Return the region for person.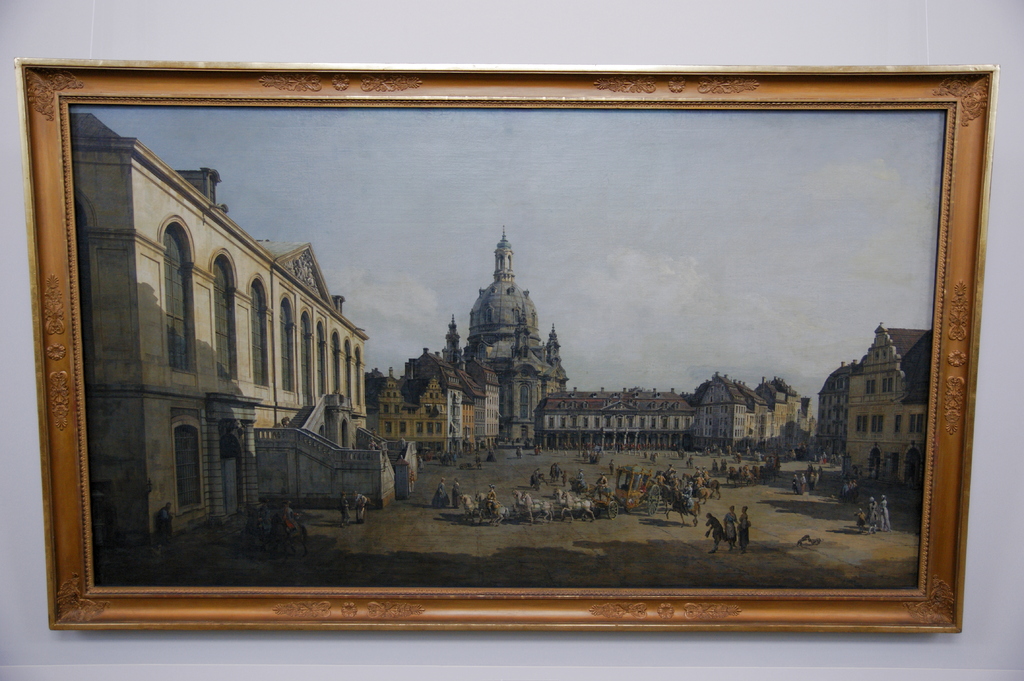
[340,488,351,526].
